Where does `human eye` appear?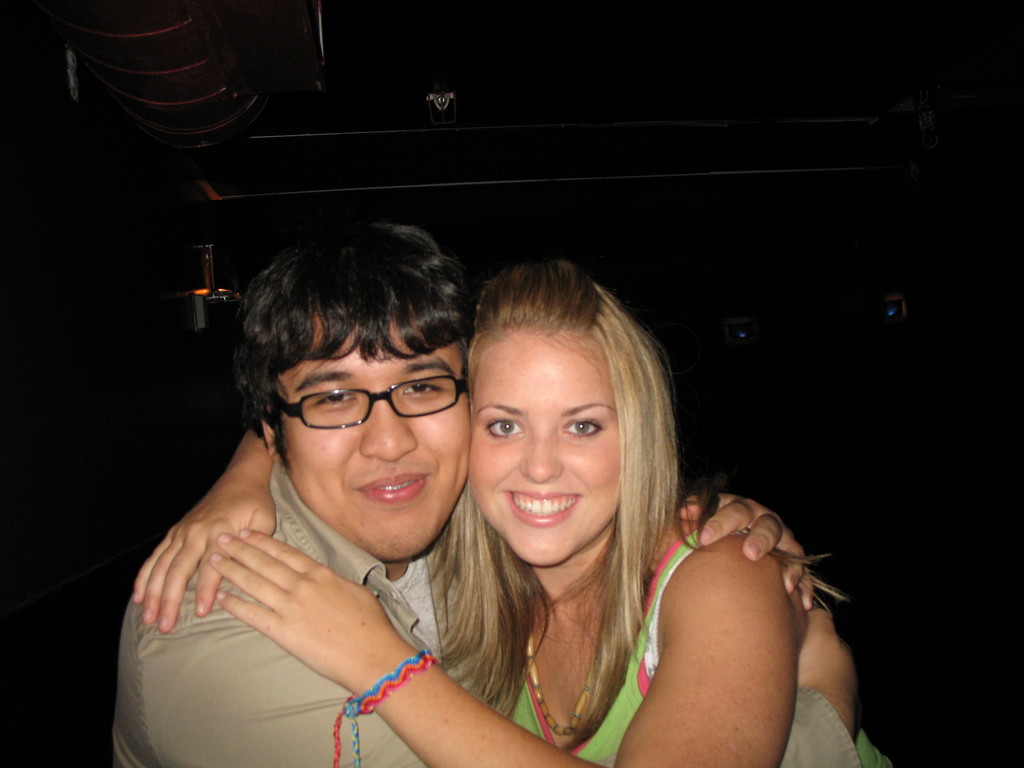
Appears at [395,377,440,399].
